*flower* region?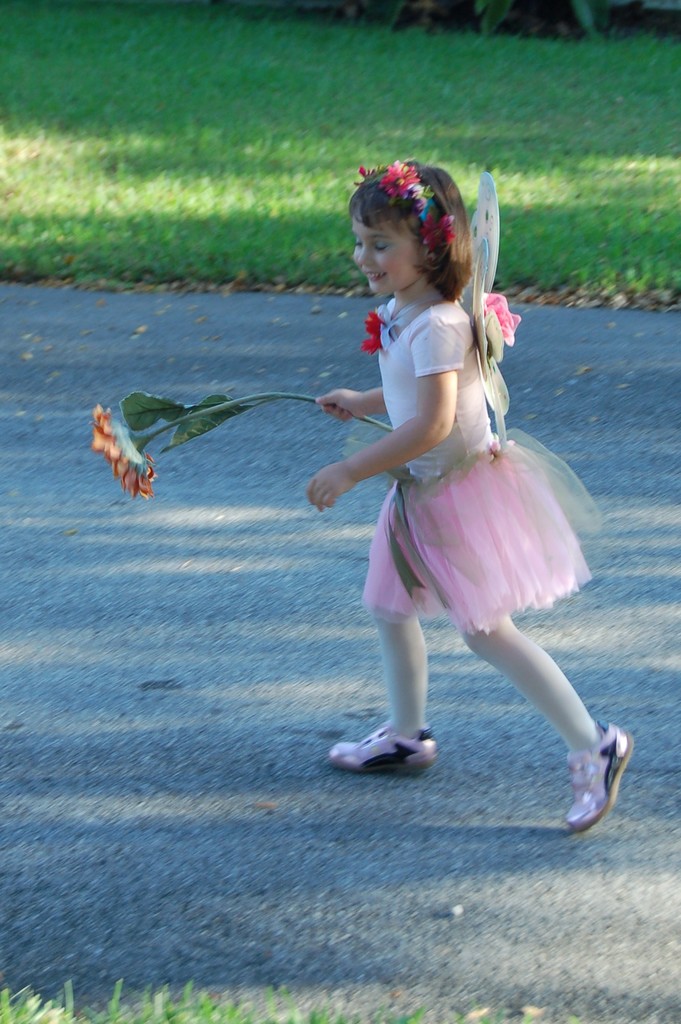
(x1=356, y1=163, x2=374, y2=182)
